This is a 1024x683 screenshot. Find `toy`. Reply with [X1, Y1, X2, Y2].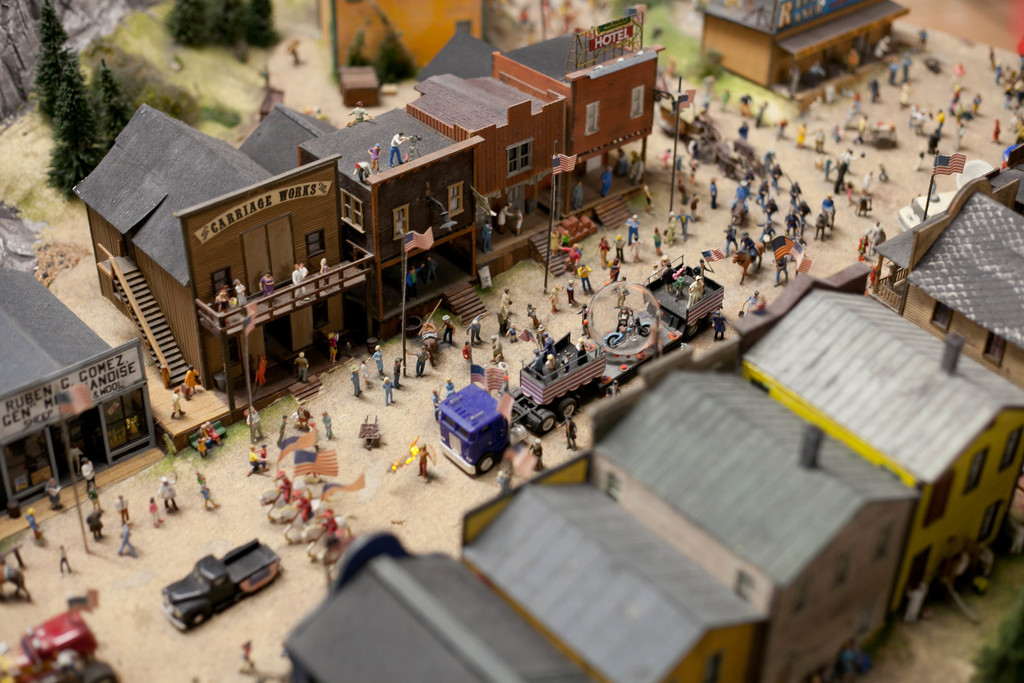
[653, 148, 669, 176].
